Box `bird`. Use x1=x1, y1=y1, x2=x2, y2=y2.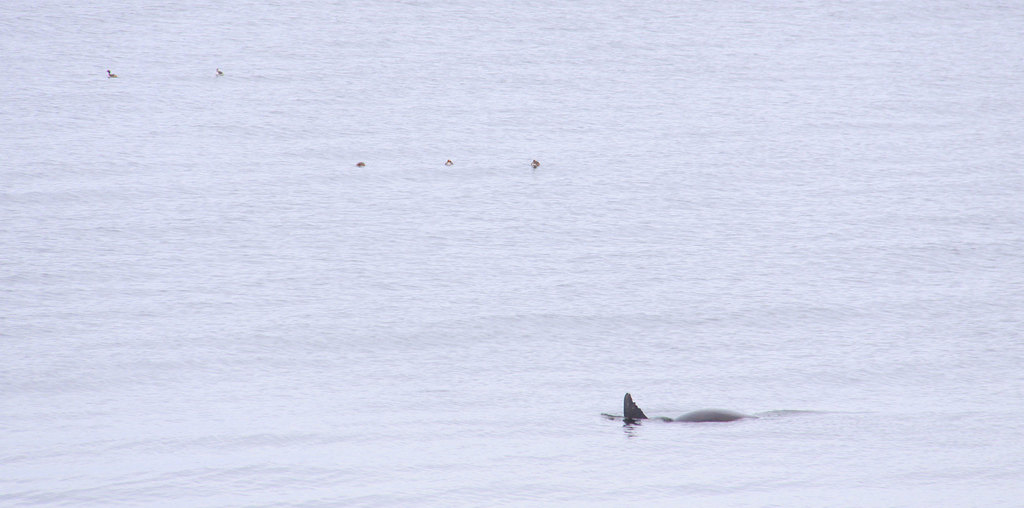
x1=215, y1=61, x2=225, y2=75.
